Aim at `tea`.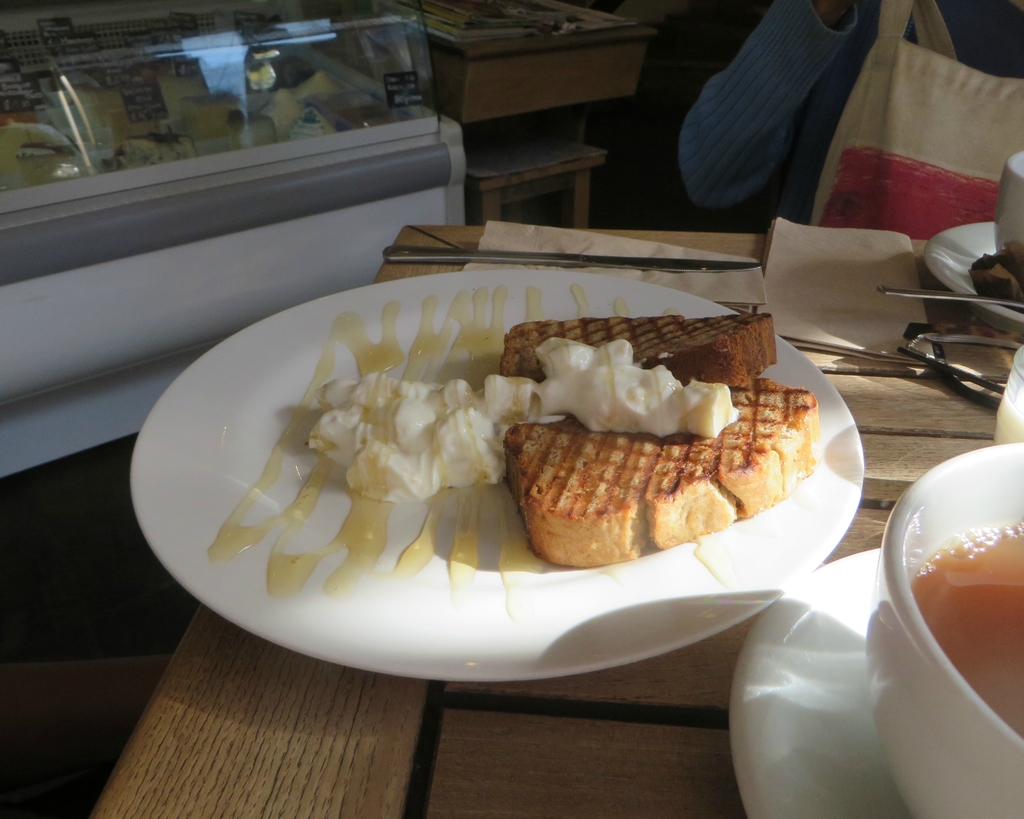
Aimed at detection(905, 516, 1023, 738).
